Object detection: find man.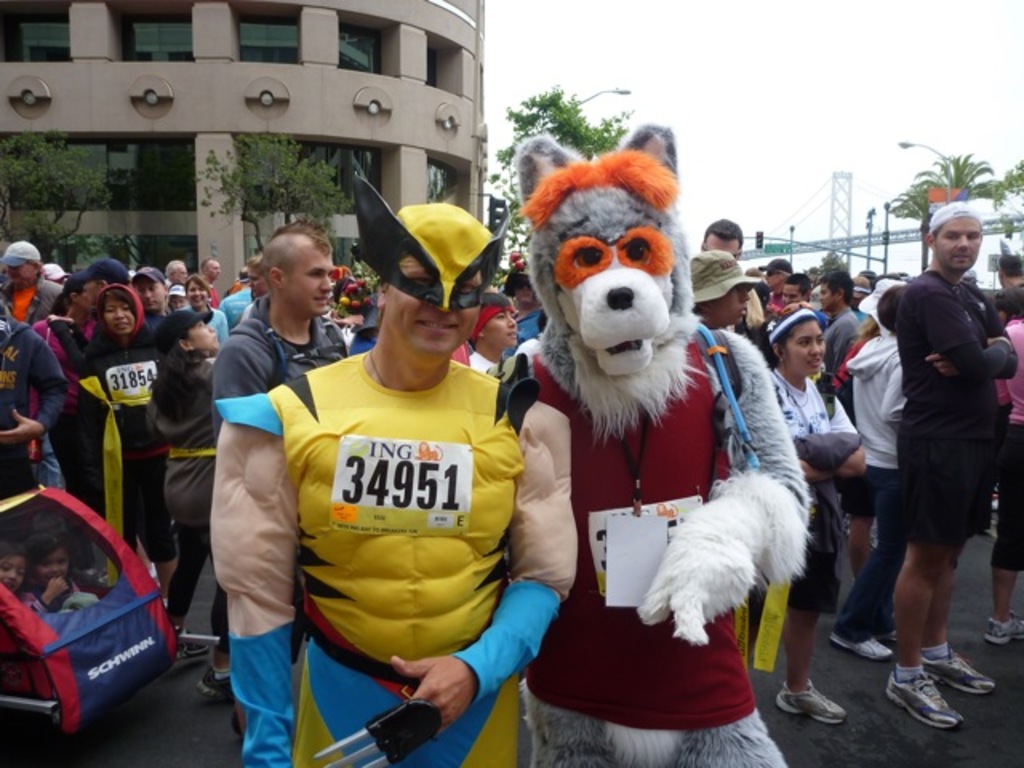
bbox=[699, 216, 747, 275].
